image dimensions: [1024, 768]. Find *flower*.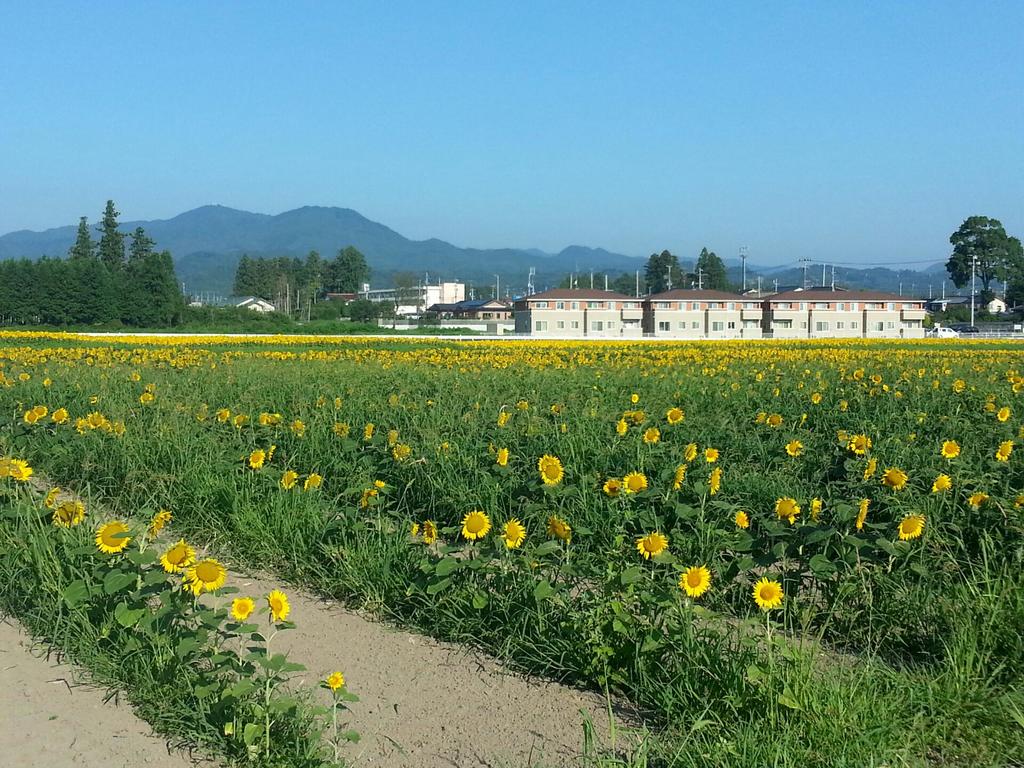
{"left": 232, "top": 594, "right": 255, "bottom": 619}.
